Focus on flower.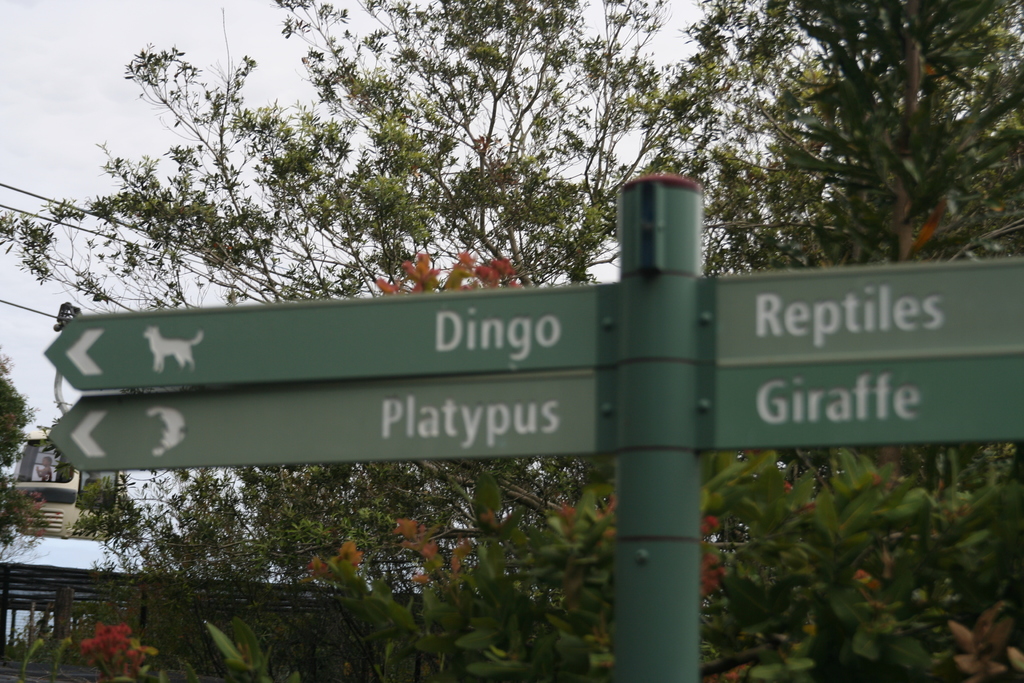
Focused at 451, 541, 476, 572.
